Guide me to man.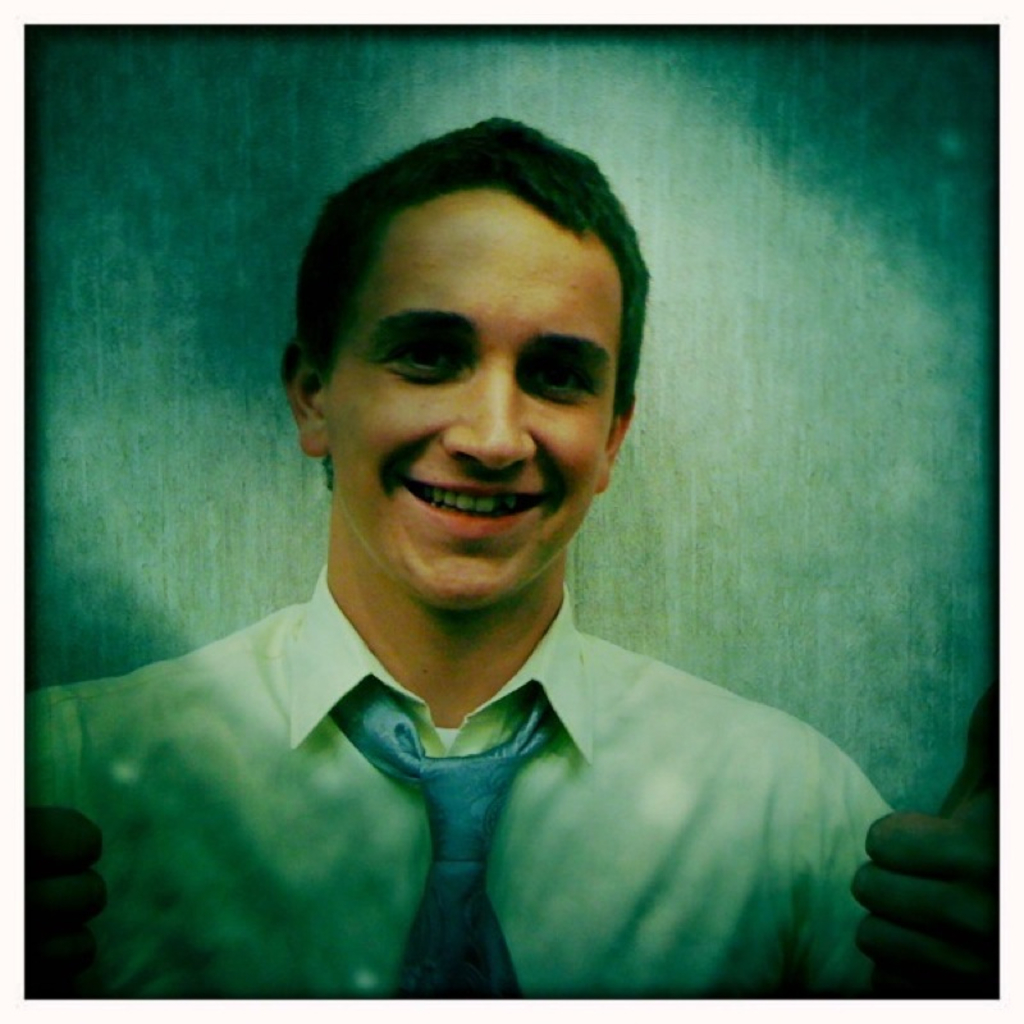
Guidance: <box>58,145,973,1002</box>.
